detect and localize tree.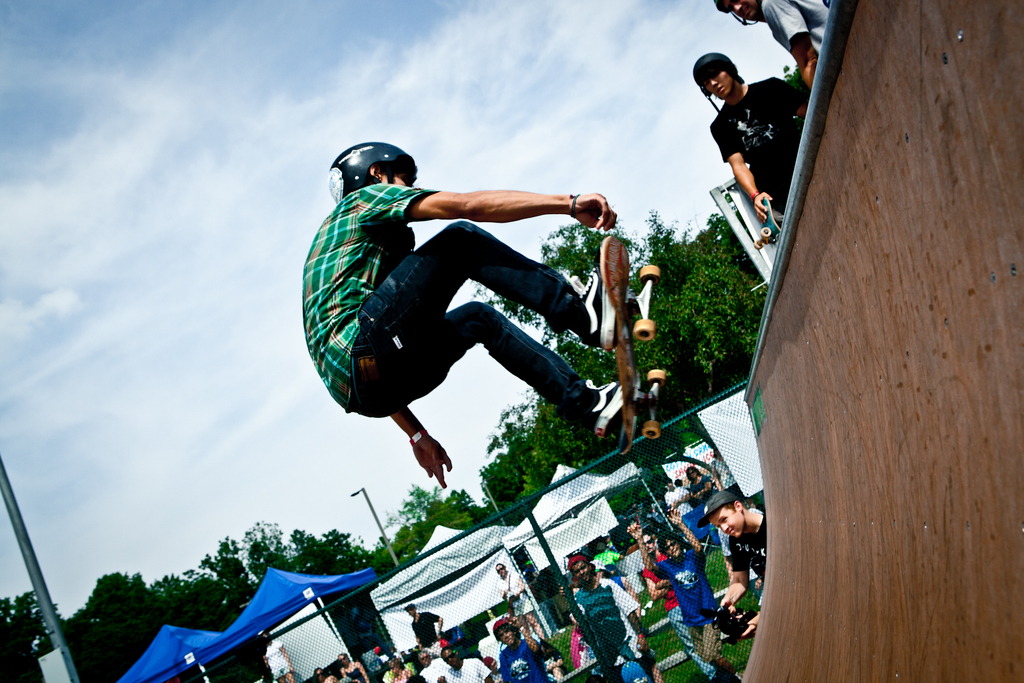
Localized at 188:529:244:613.
